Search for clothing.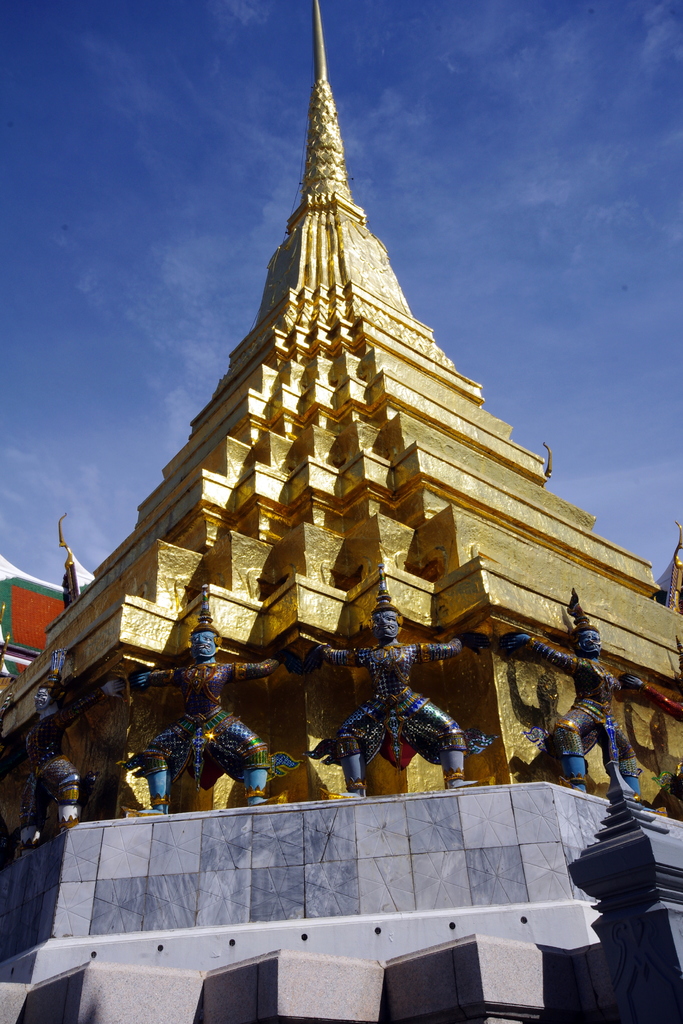
Found at x1=316 y1=631 x2=484 y2=772.
